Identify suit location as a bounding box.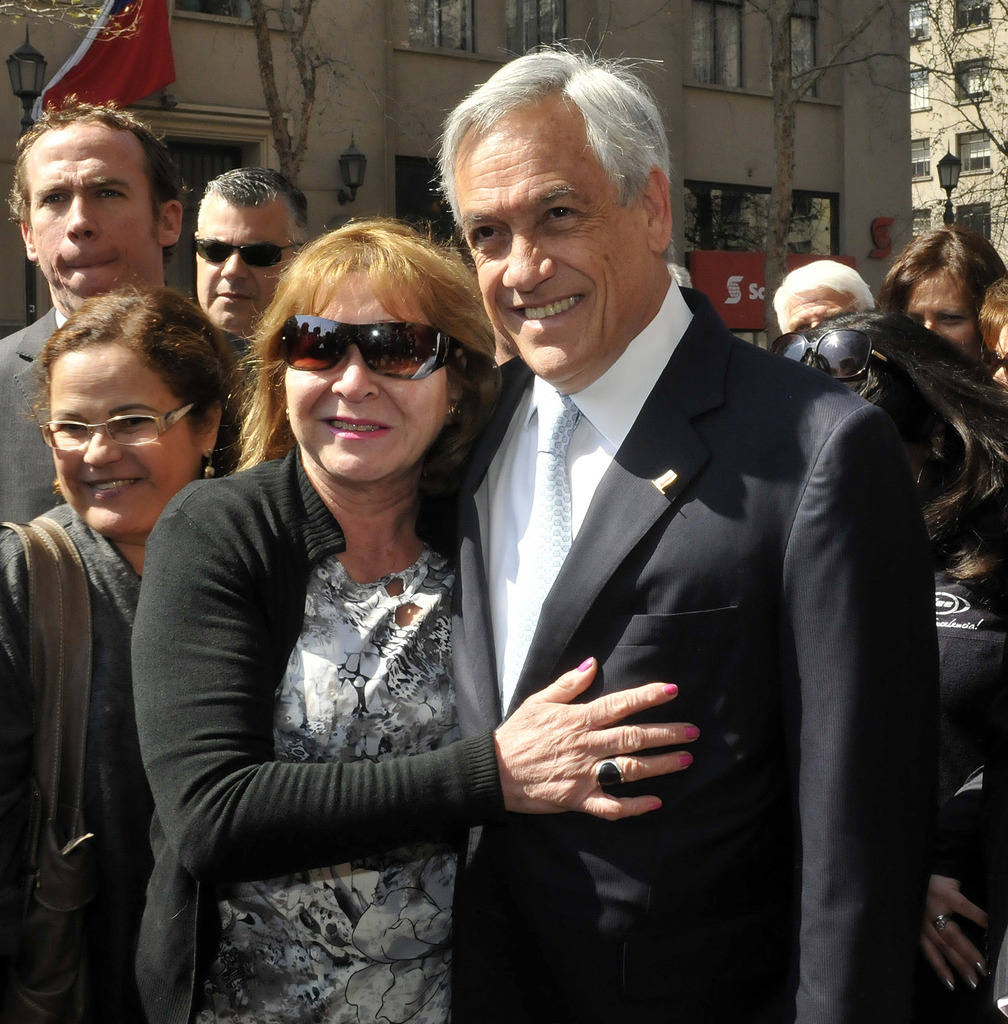
[x1=426, y1=129, x2=922, y2=1005].
